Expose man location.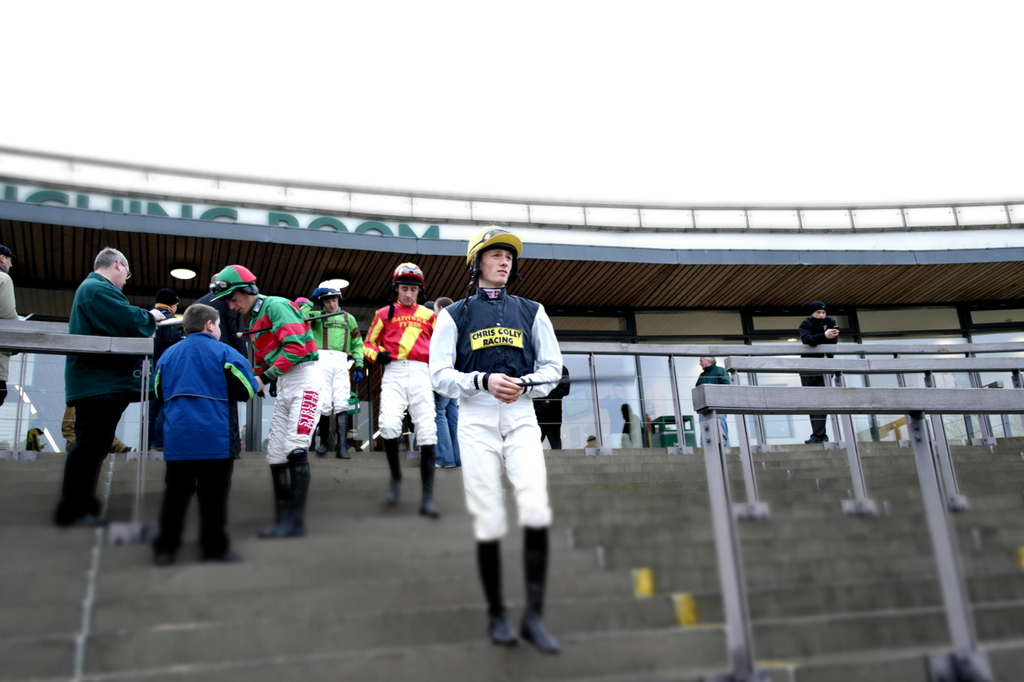
Exposed at {"left": 533, "top": 361, "right": 573, "bottom": 453}.
